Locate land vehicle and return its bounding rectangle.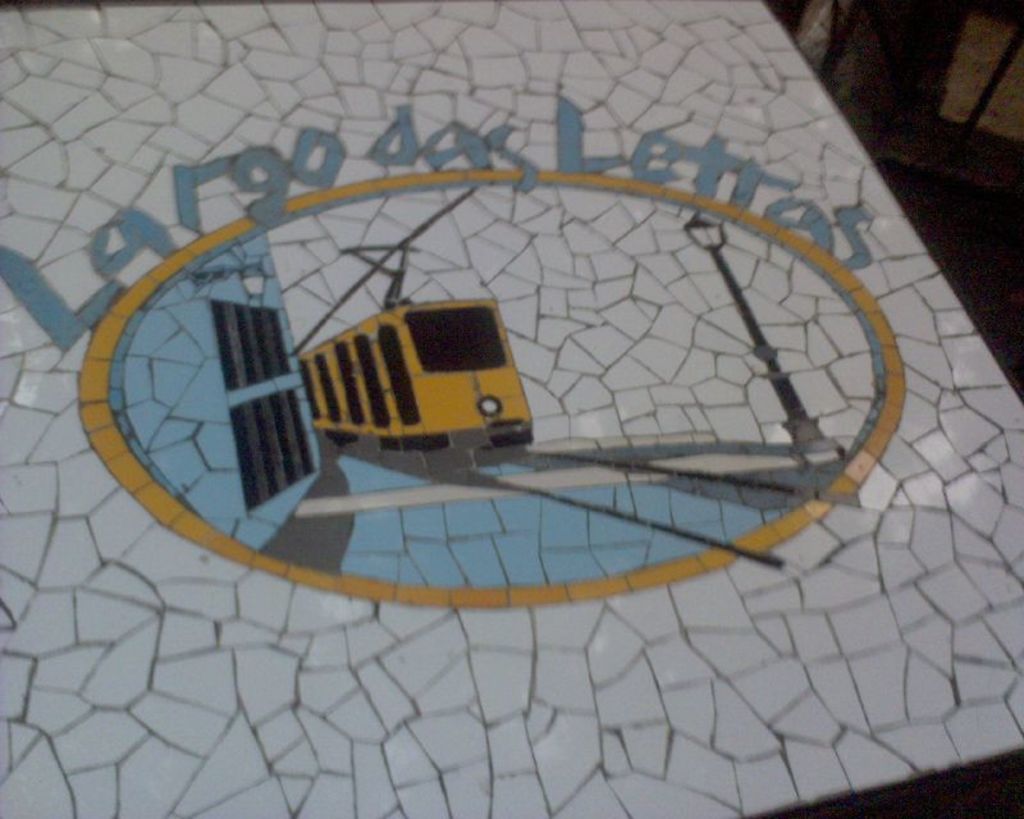
pyautogui.locateOnScreen(280, 294, 556, 457).
